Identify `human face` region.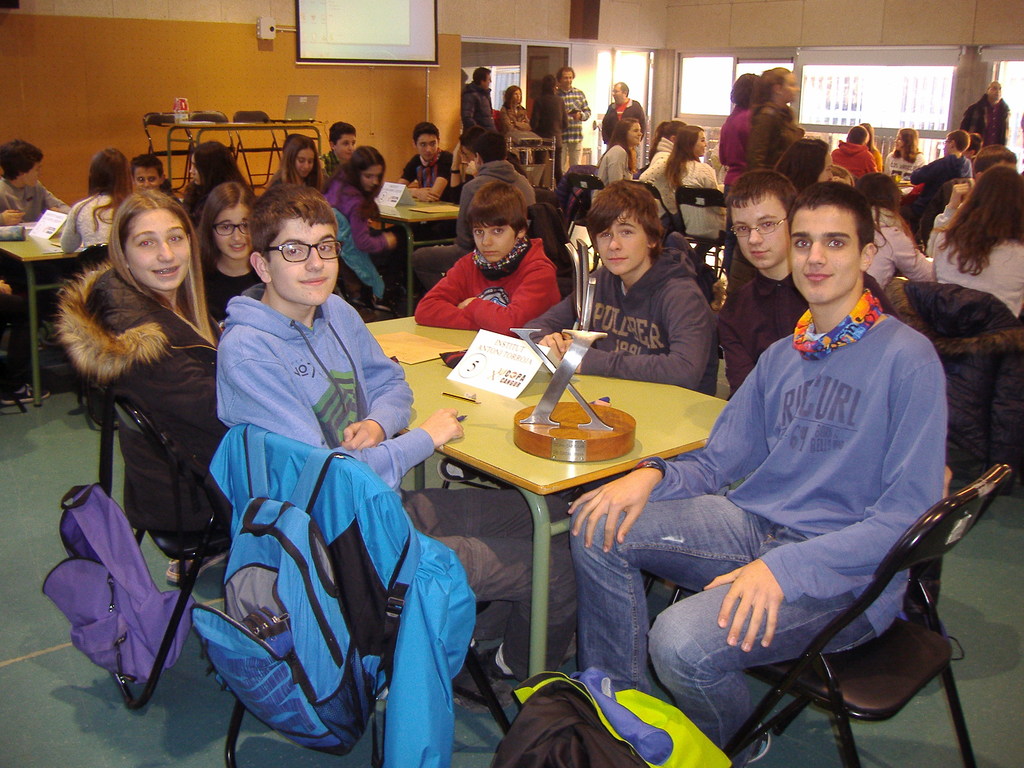
Region: select_region(595, 210, 648, 277).
